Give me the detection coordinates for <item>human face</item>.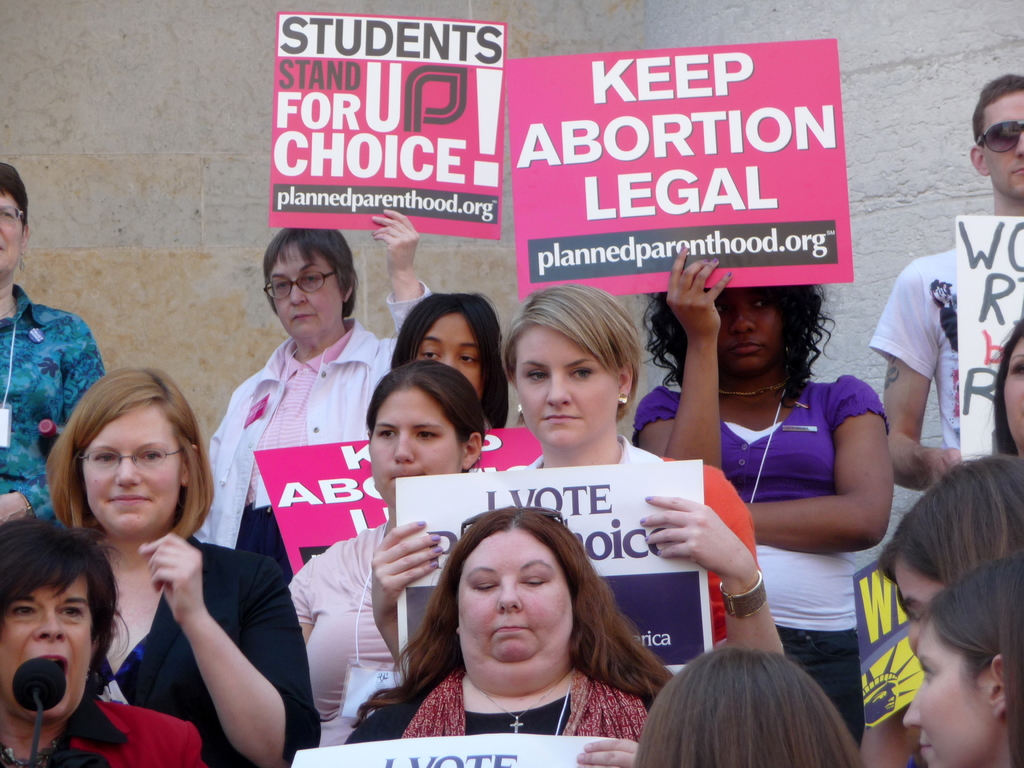
[left=0, top=187, right=28, bottom=290].
